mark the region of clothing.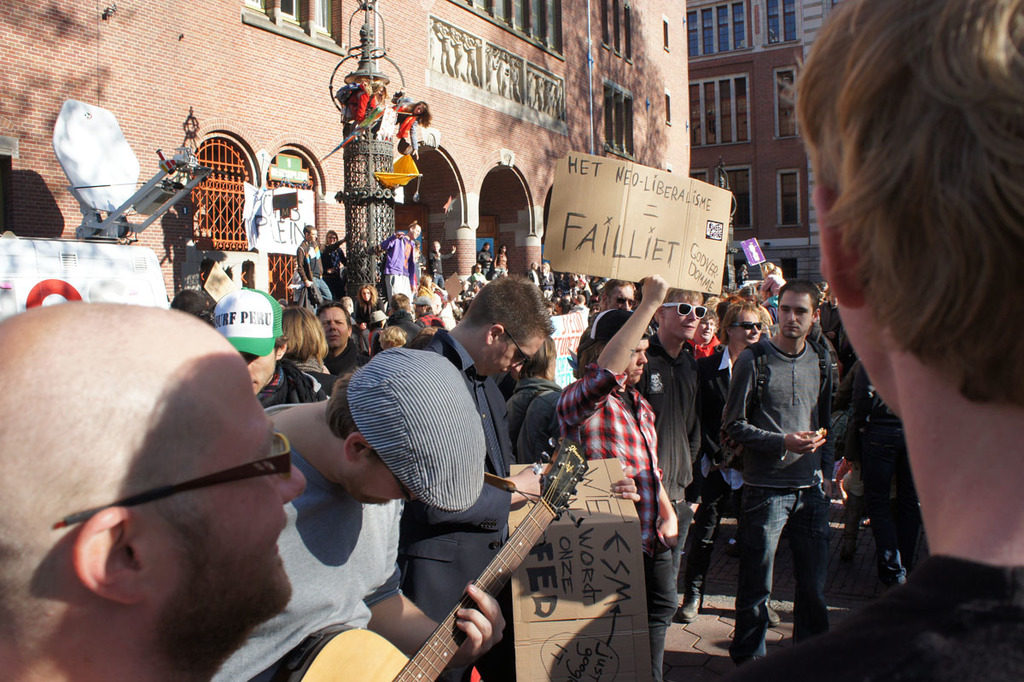
Region: rect(428, 251, 454, 289).
